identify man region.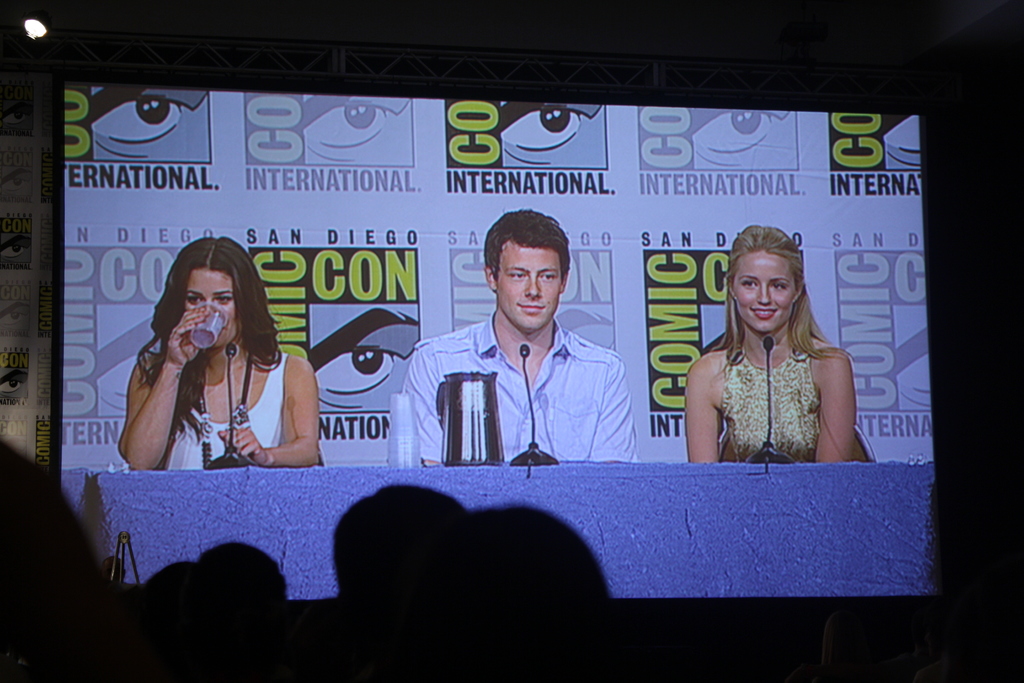
Region: <region>396, 220, 639, 483</region>.
